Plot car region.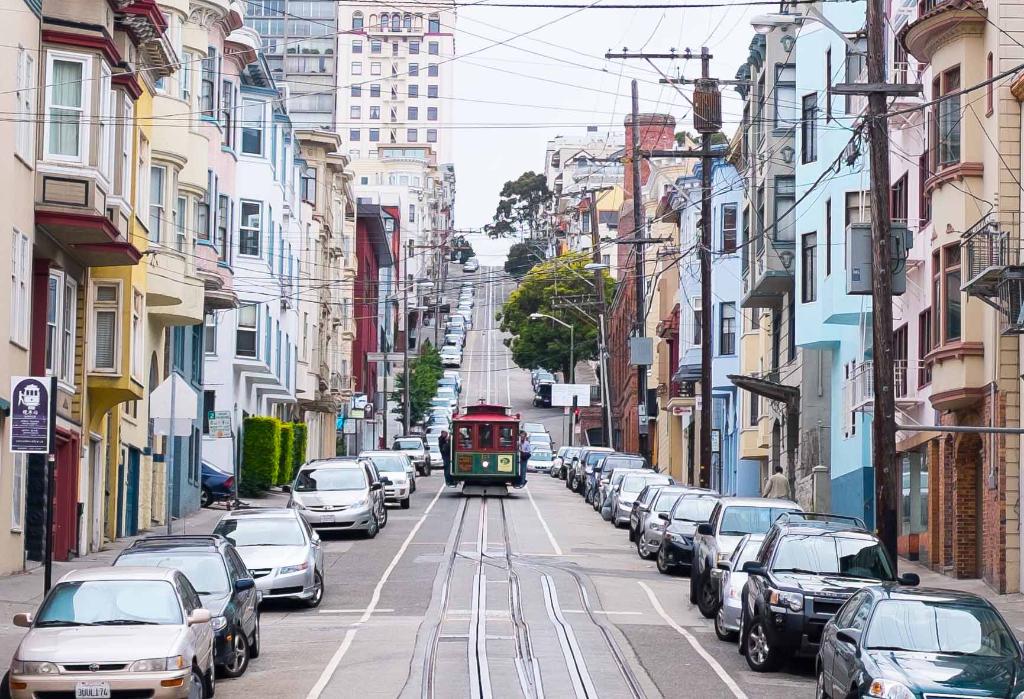
Plotted at (left=814, top=587, right=1023, bottom=698).
